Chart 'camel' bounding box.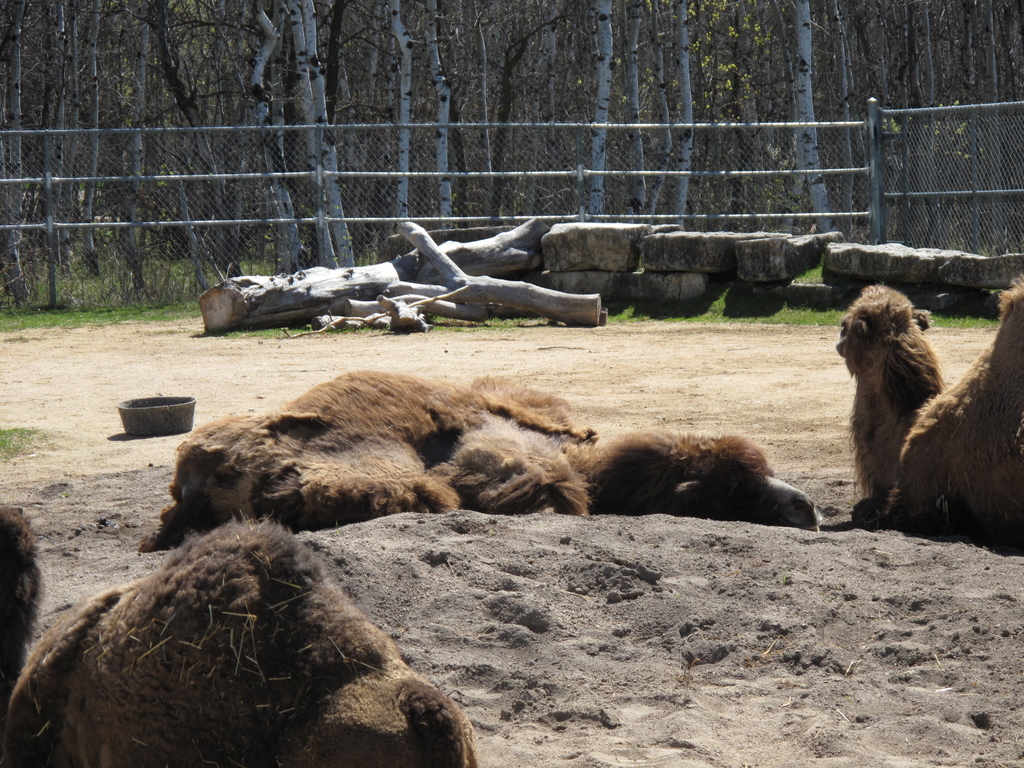
Charted: left=134, top=369, right=822, bottom=559.
